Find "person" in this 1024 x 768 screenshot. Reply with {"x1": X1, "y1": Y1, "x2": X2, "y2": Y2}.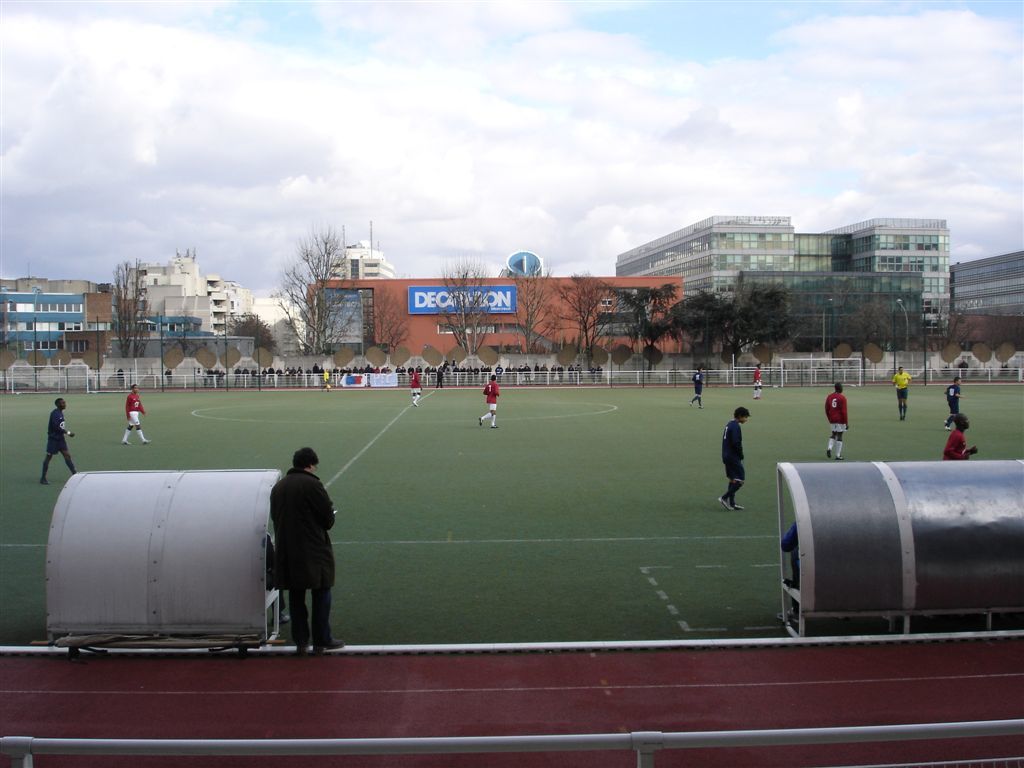
{"x1": 266, "y1": 447, "x2": 338, "y2": 655}.
